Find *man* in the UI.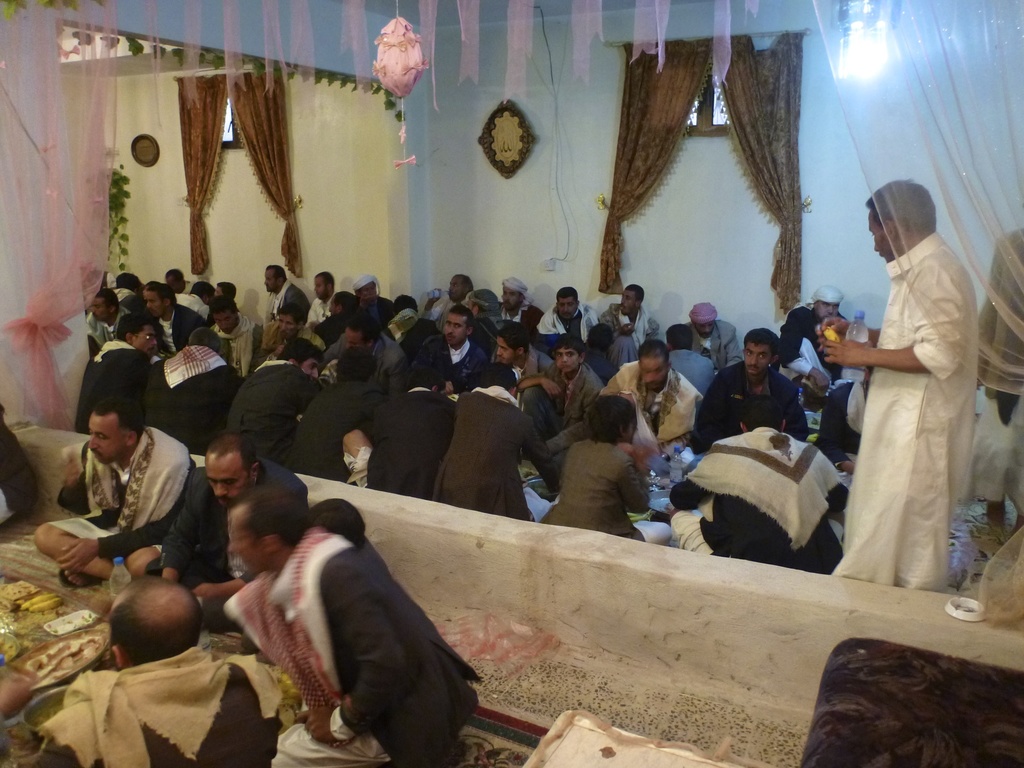
UI element at crop(661, 322, 721, 399).
